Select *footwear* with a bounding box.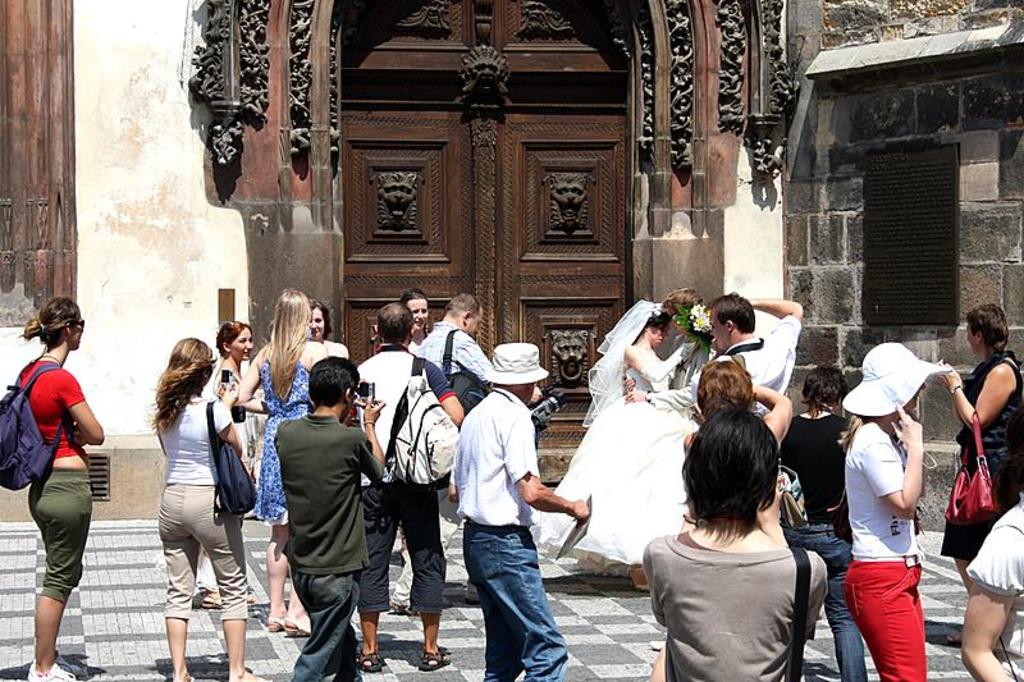
l=198, t=583, r=225, b=609.
